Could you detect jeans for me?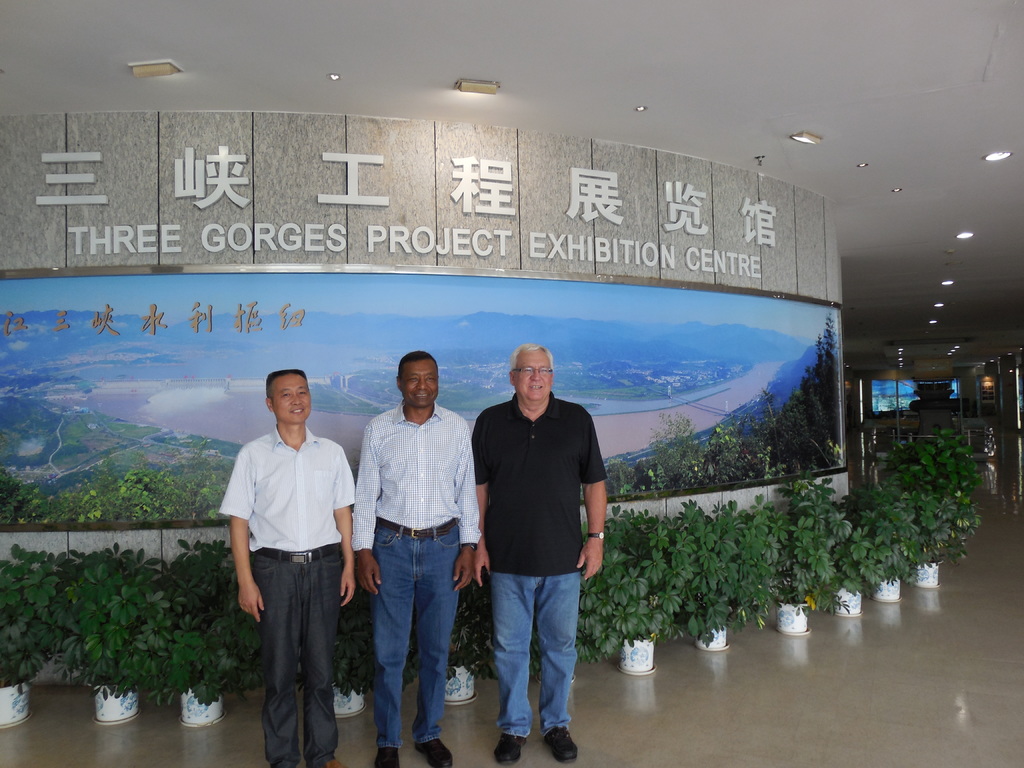
Detection result: bbox(251, 542, 340, 767).
